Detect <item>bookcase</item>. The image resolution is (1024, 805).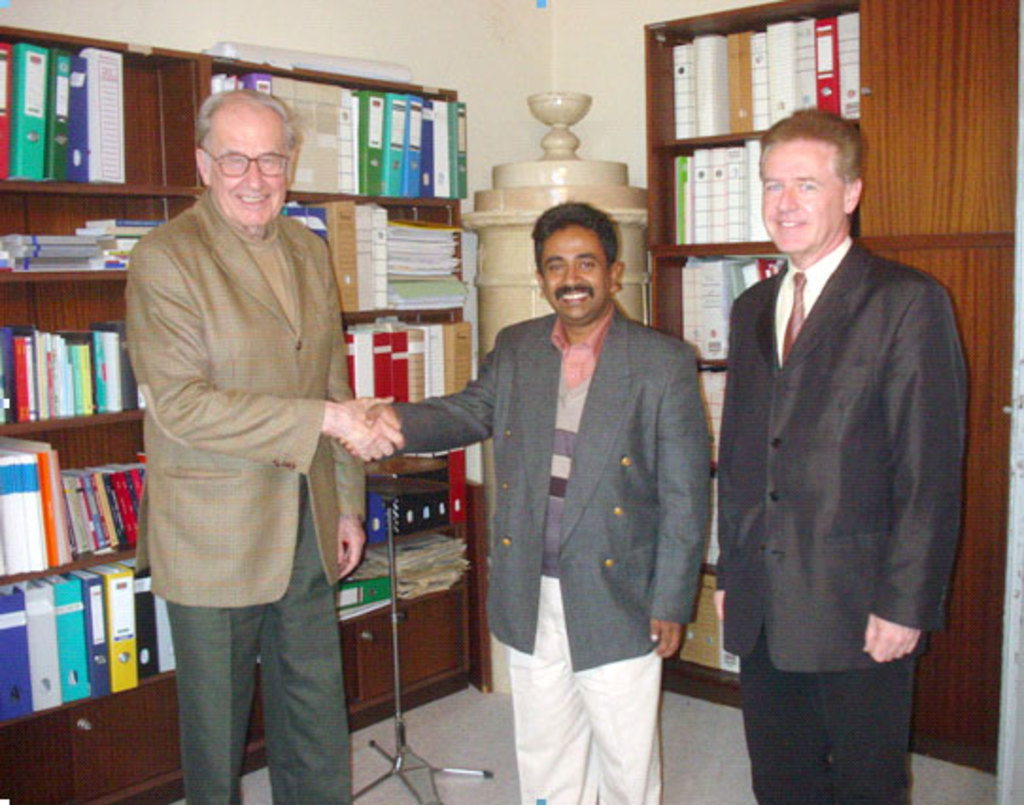
pyautogui.locateOnScreen(2, 28, 499, 763).
